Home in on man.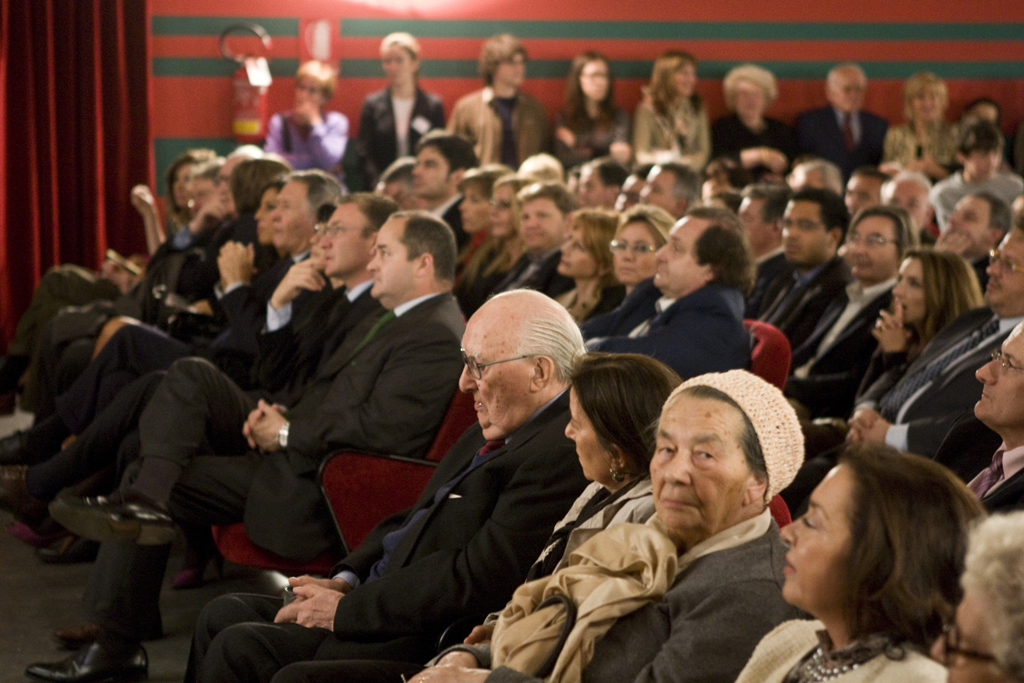
Homed in at <region>444, 34, 538, 163</region>.
